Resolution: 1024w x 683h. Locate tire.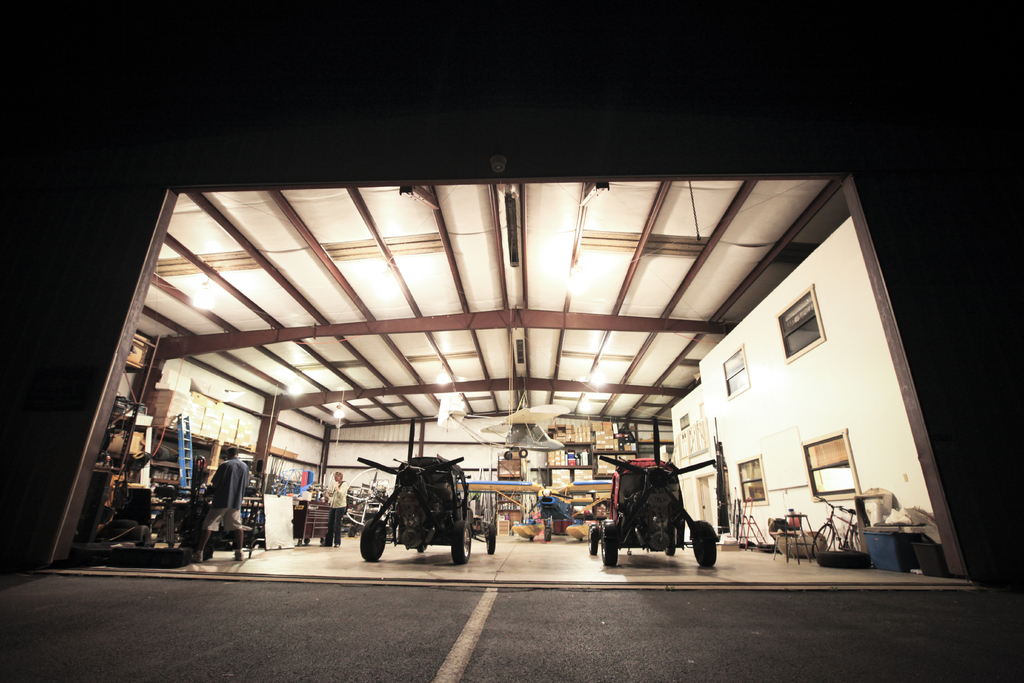
(844,523,874,557).
